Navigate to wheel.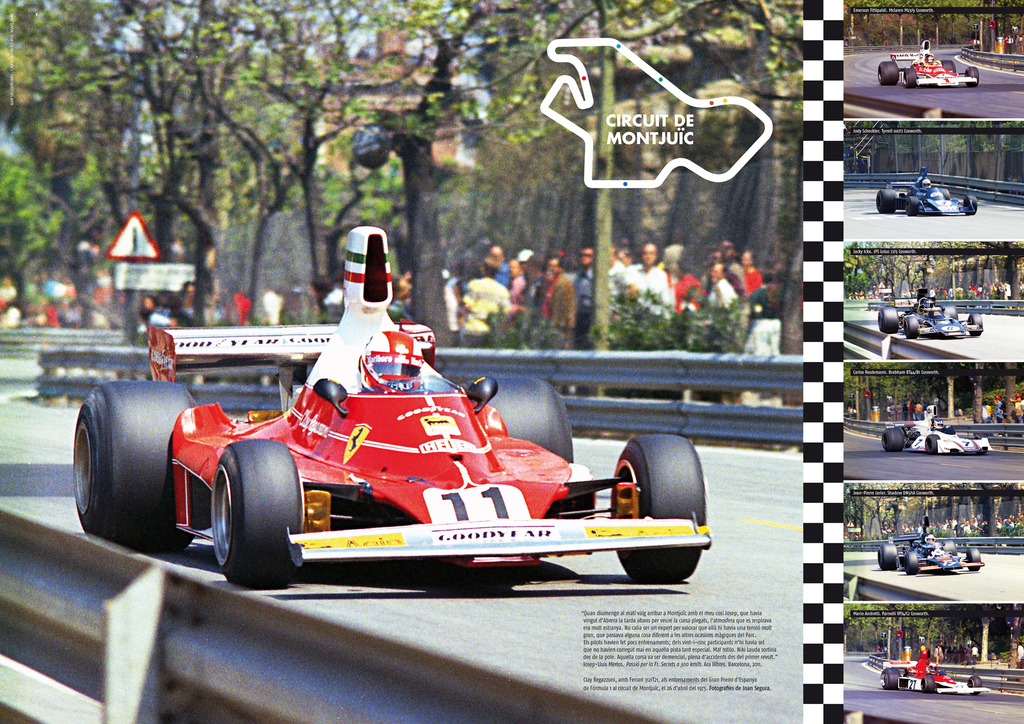
Navigation target: (left=878, top=63, right=898, bottom=86).
